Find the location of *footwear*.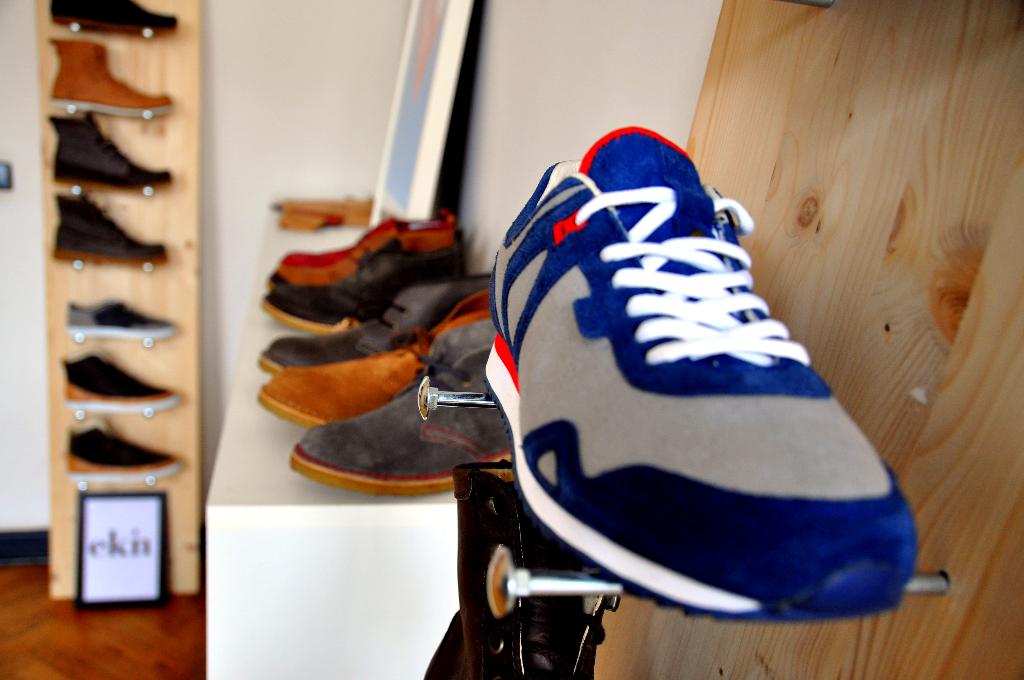
Location: (x1=61, y1=355, x2=176, y2=408).
